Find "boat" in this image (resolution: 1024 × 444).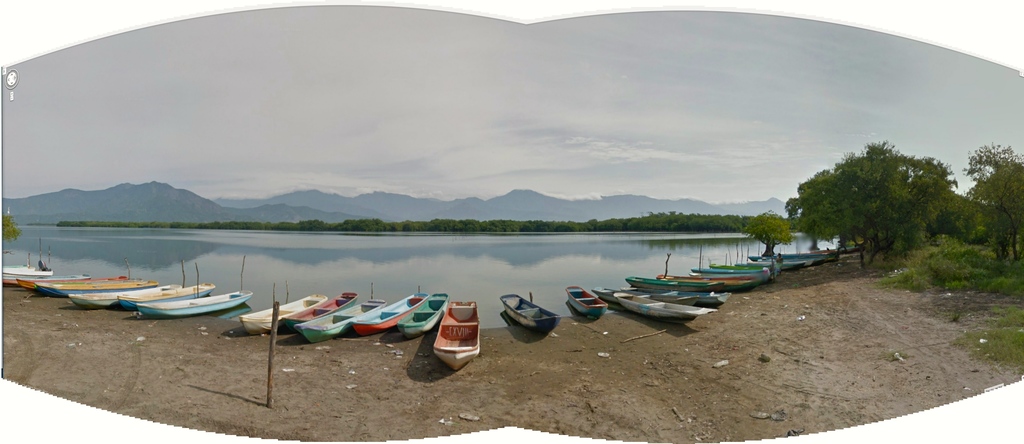
bbox(500, 291, 557, 332).
